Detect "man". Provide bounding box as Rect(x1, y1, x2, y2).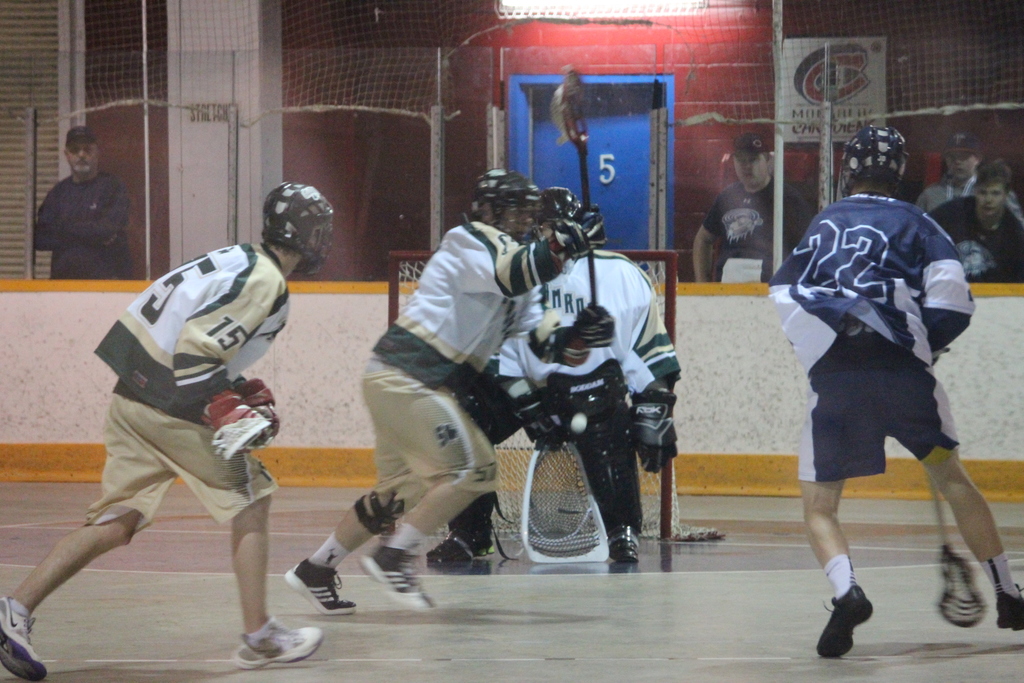
Rect(29, 128, 134, 282).
